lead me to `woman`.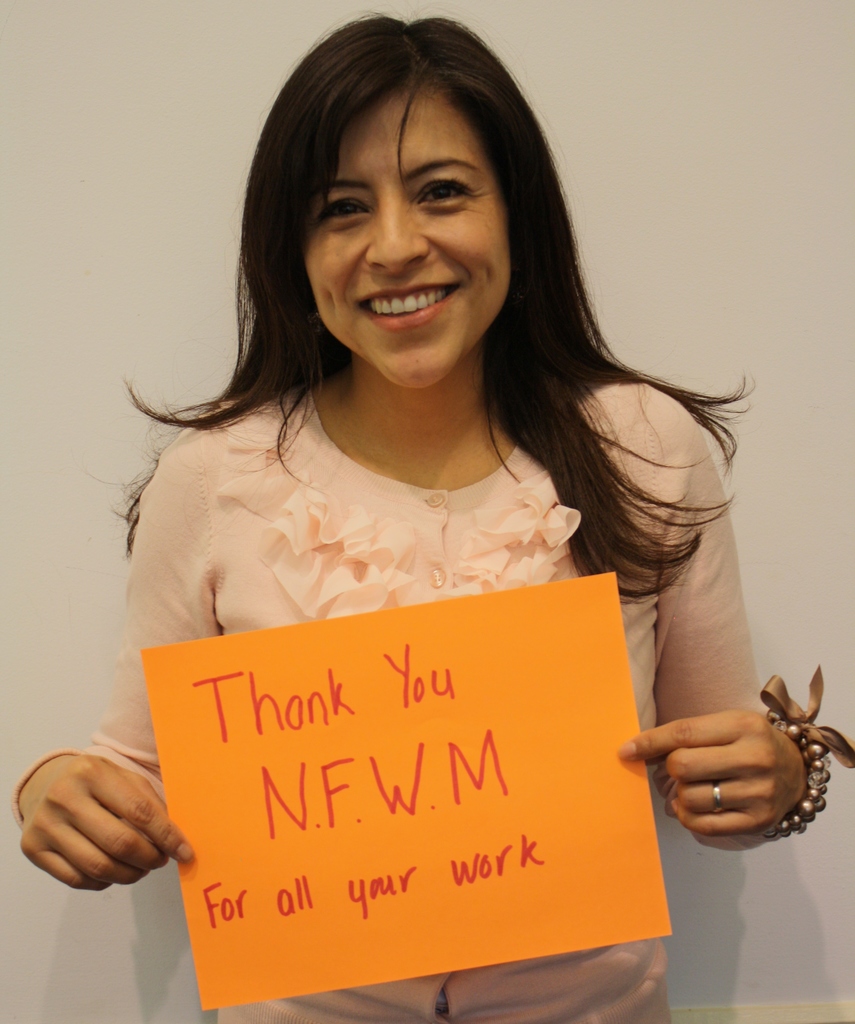
Lead to 64/36/786/908.
